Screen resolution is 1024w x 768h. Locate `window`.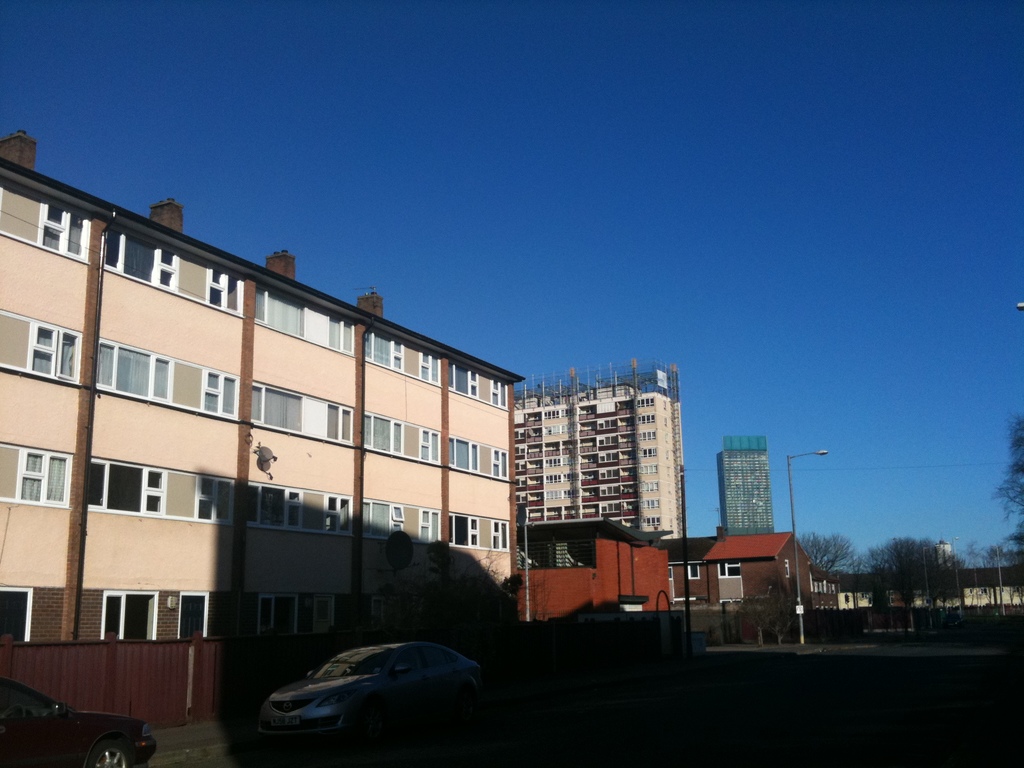
605, 484, 618, 496.
